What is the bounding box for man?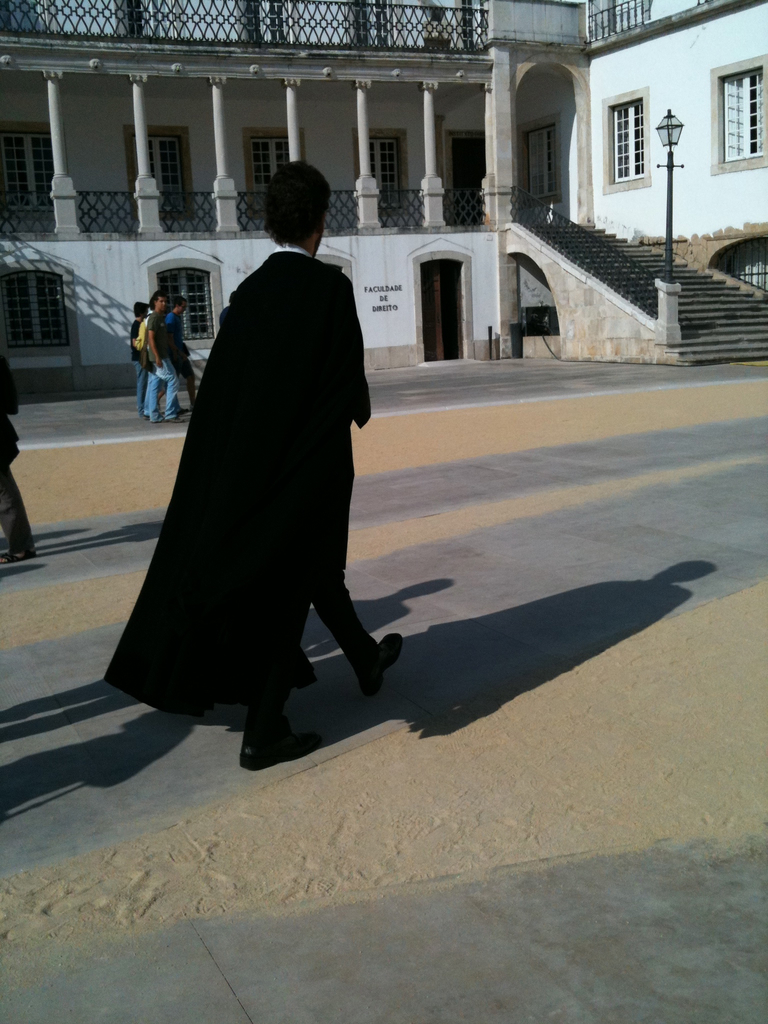
l=163, t=300, r=195, b=410.
